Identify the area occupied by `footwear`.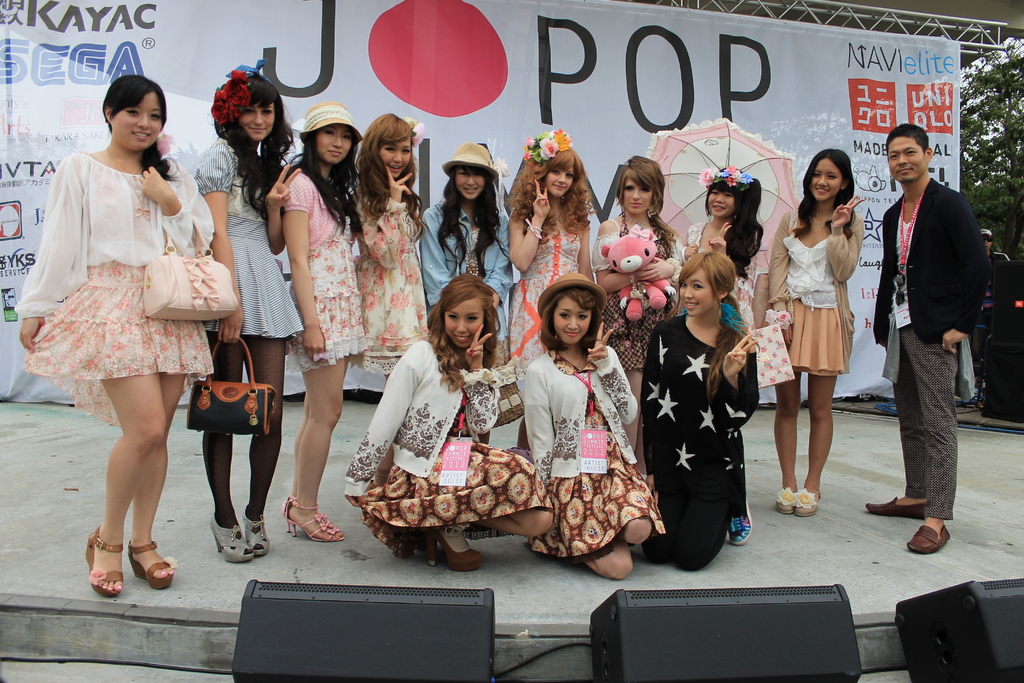
Area: bbox(242, 515, 272, 557).
